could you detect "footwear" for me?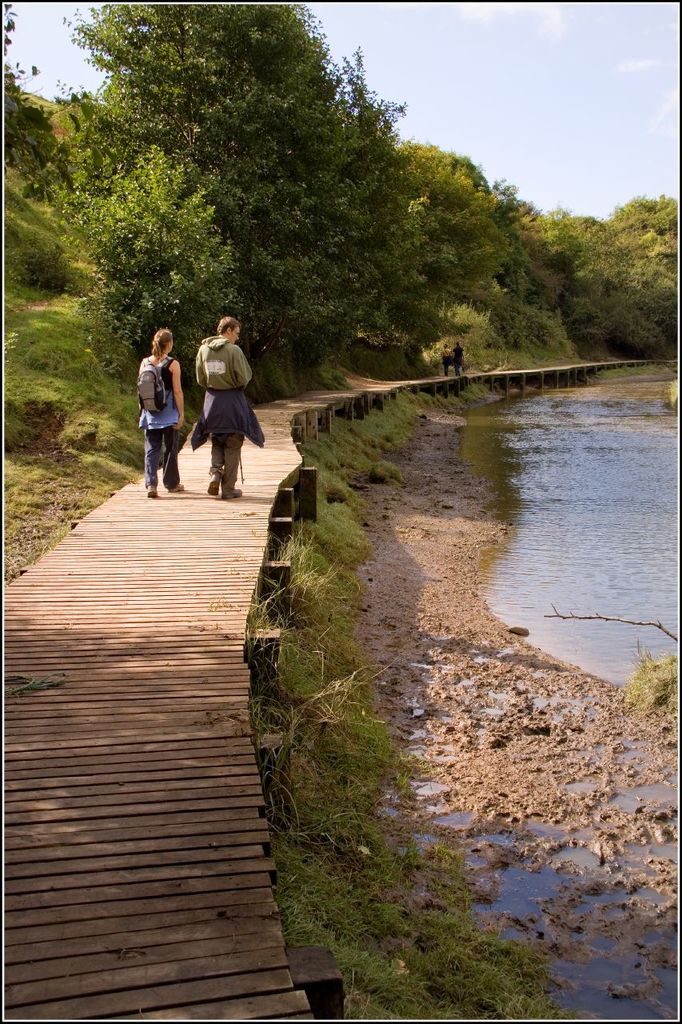
Detection result: (145,484,159,498).
